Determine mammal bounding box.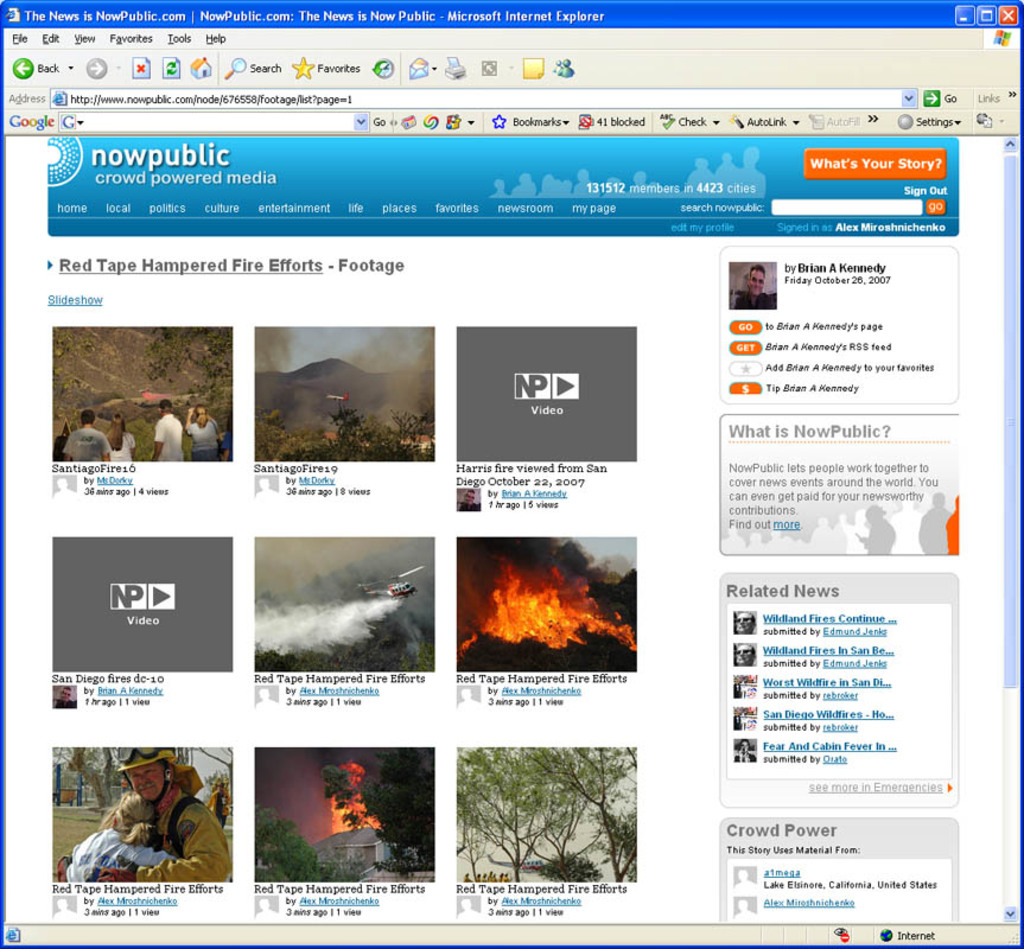
Determined: 731/738/755/763.
